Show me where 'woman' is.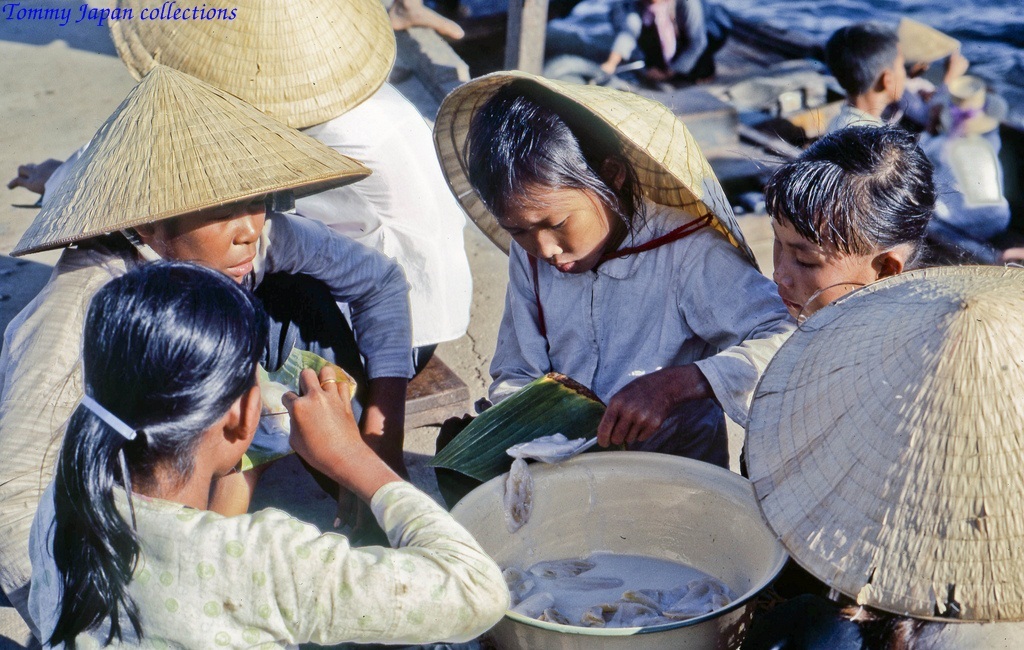
'woman' is at box=[398, 62, 821, 585].
